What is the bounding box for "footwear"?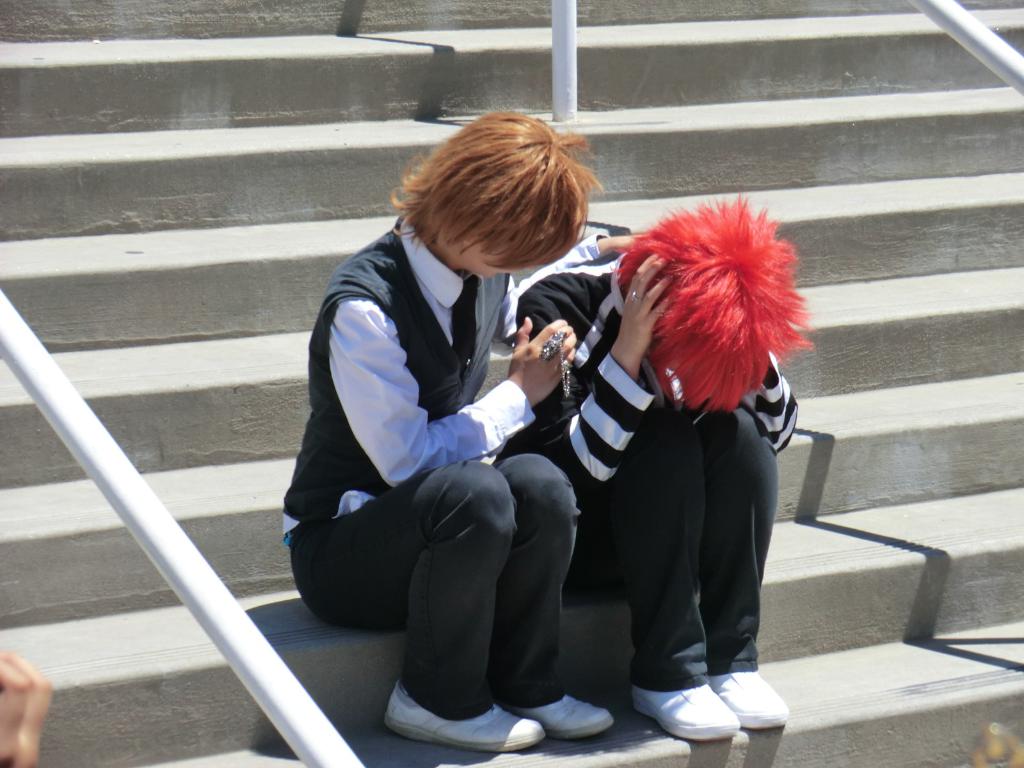
left=384, top=682, right=545, bottom=752.
